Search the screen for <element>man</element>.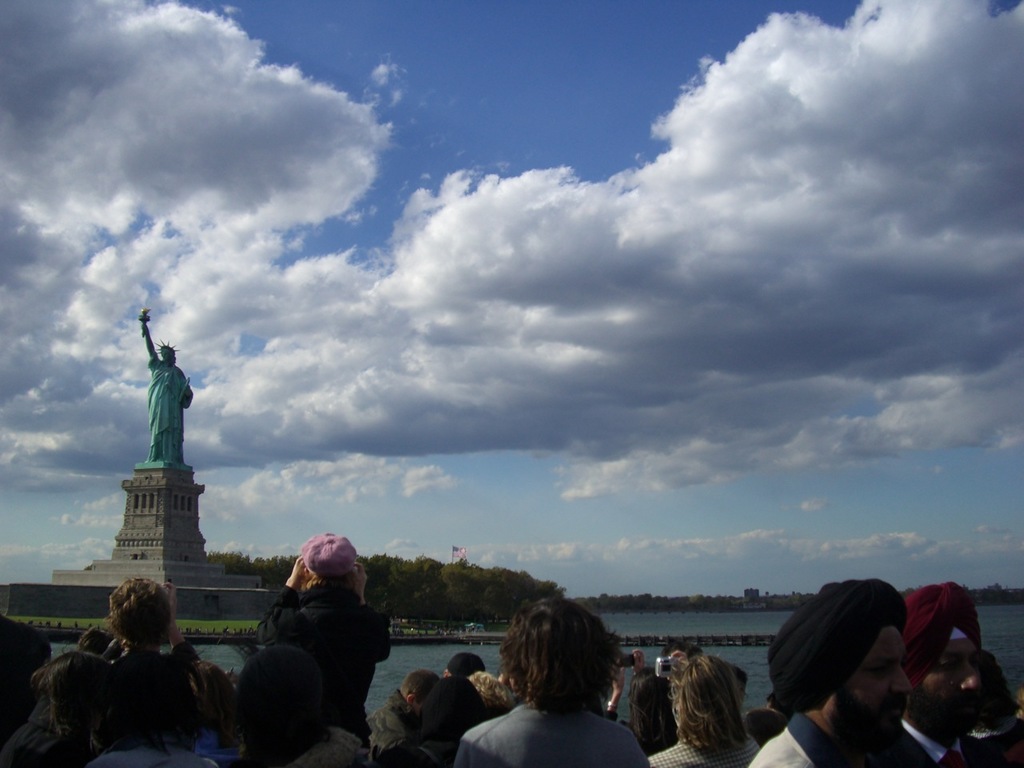
Found at bbox=(457, 597, 650, 767).
